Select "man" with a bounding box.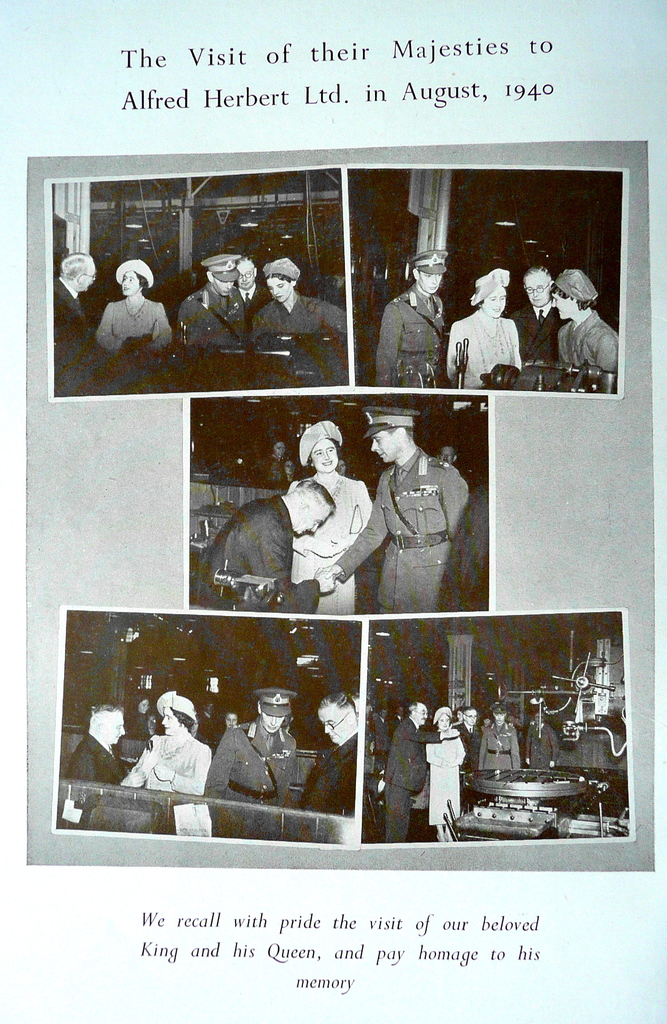
left=205, top=691, right=301, bottom=801.
